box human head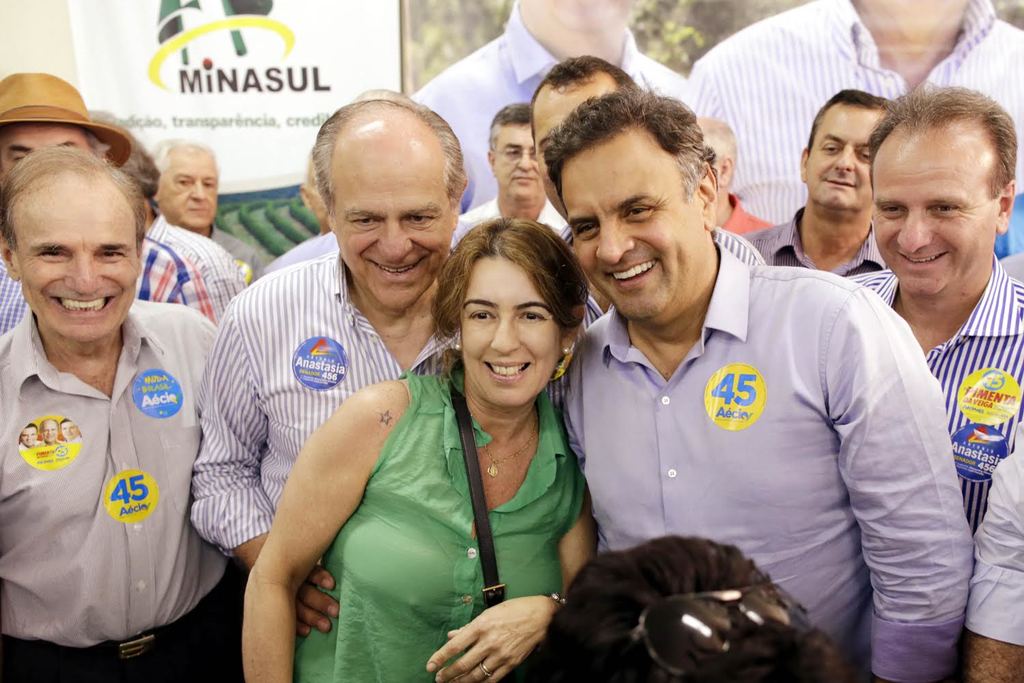
531/53/635/214
